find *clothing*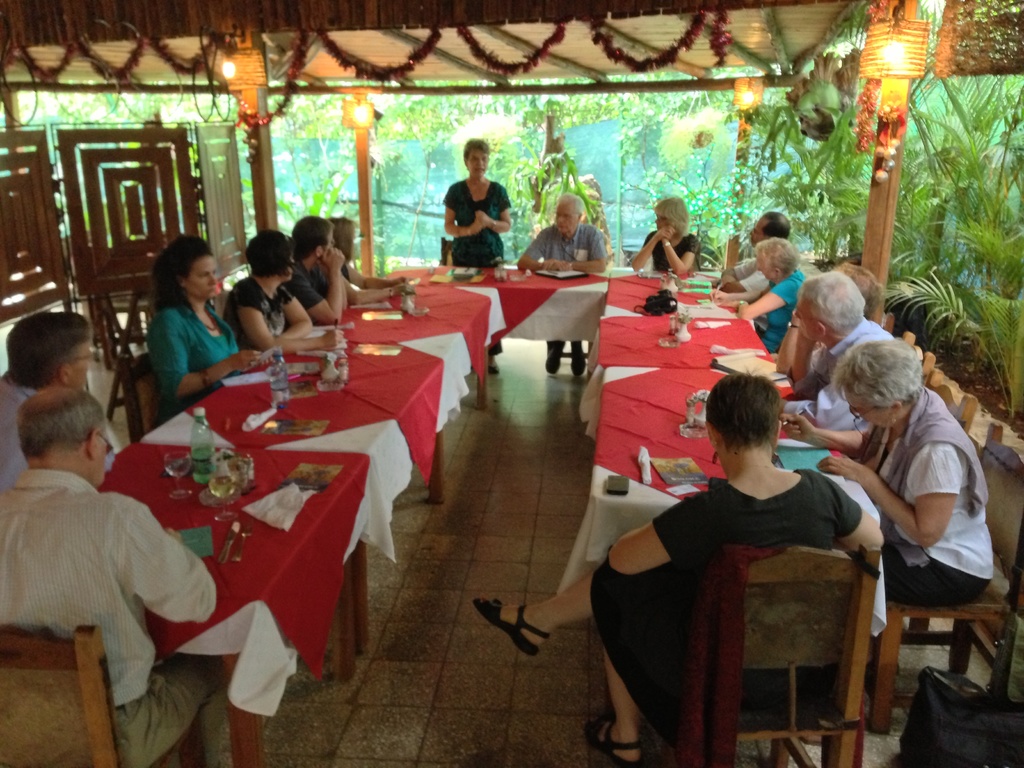
(526, 221, 610, 352)
